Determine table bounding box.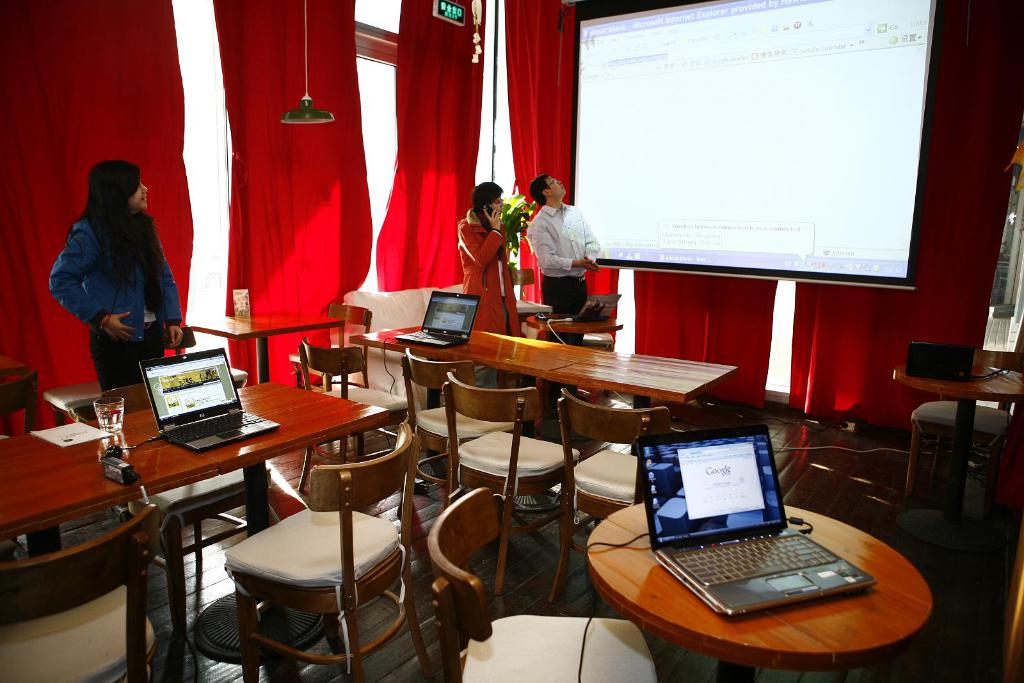
Determined: [left=37, top=394, right=415, bottom=665].
